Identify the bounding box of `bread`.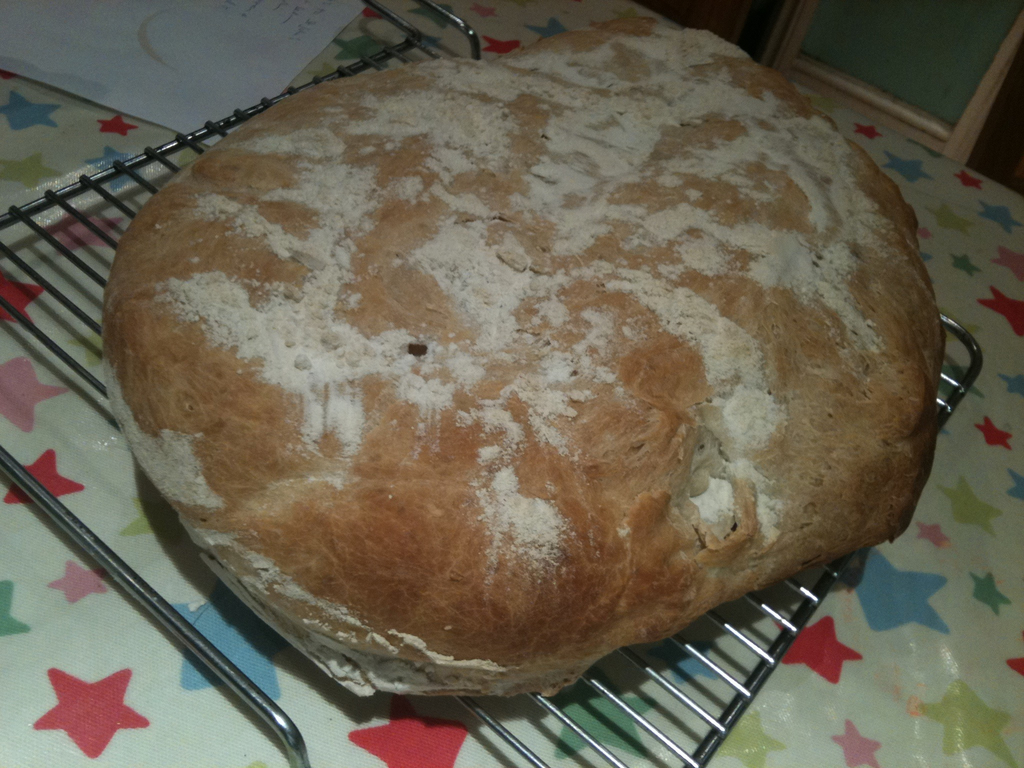
[left=102, top=16, right=948, bottom=699].
